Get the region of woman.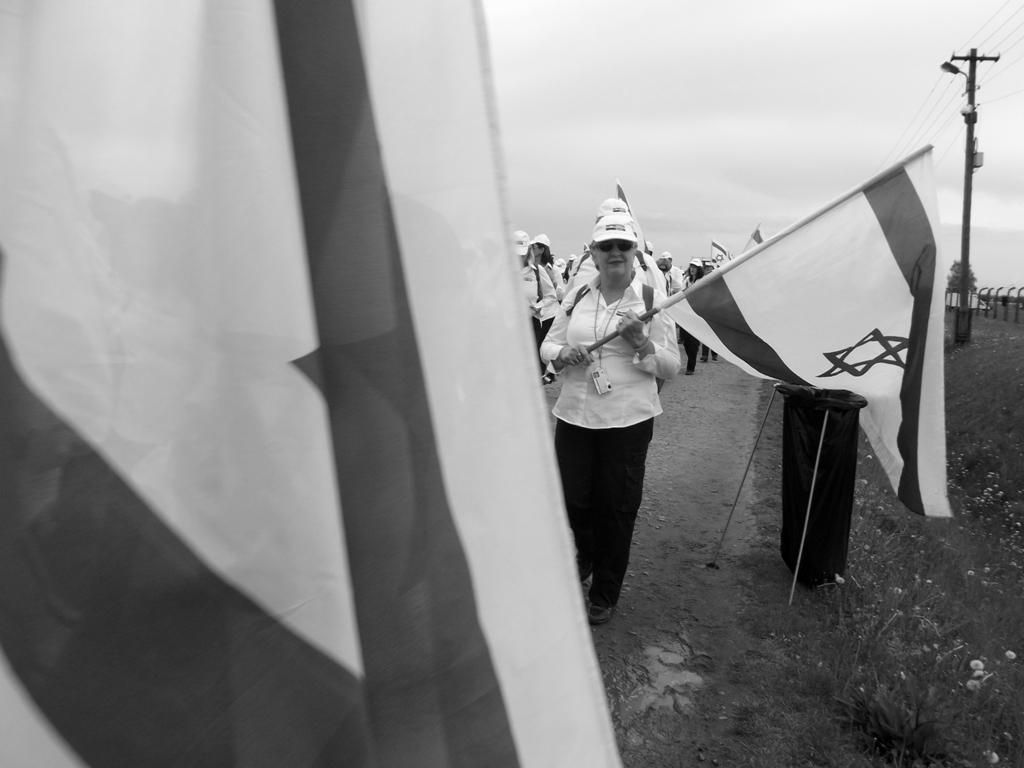
bbox=[549, 234, 689, 621].
